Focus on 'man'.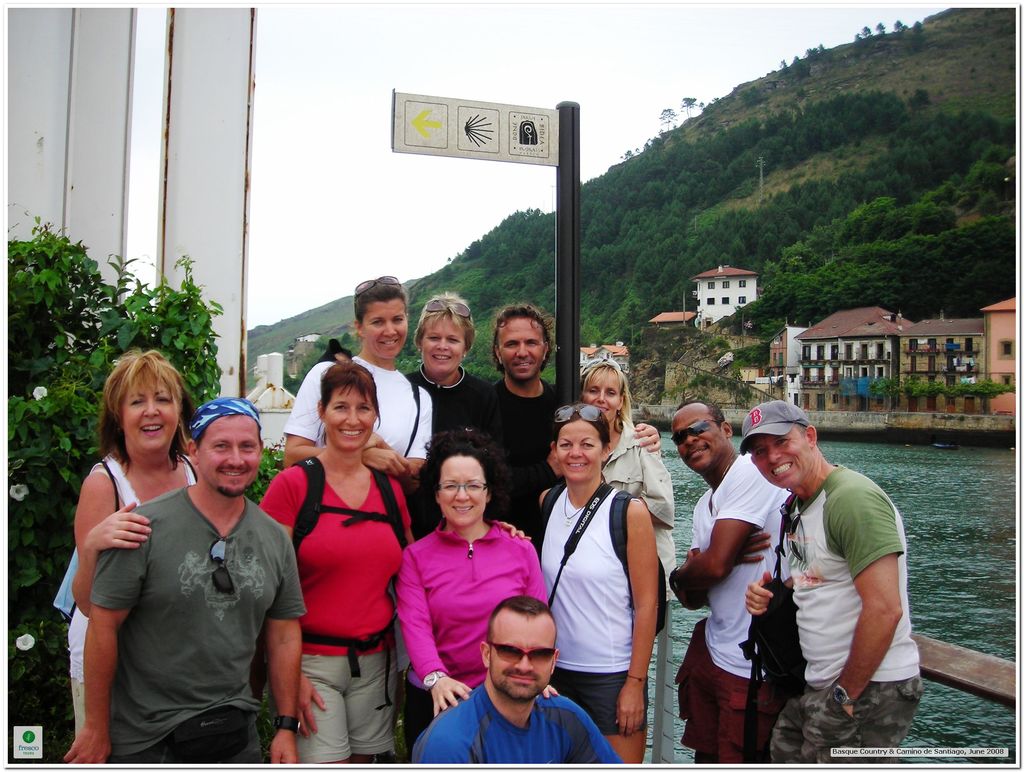
Focused at bbox=(62, 396, 300, 763).
